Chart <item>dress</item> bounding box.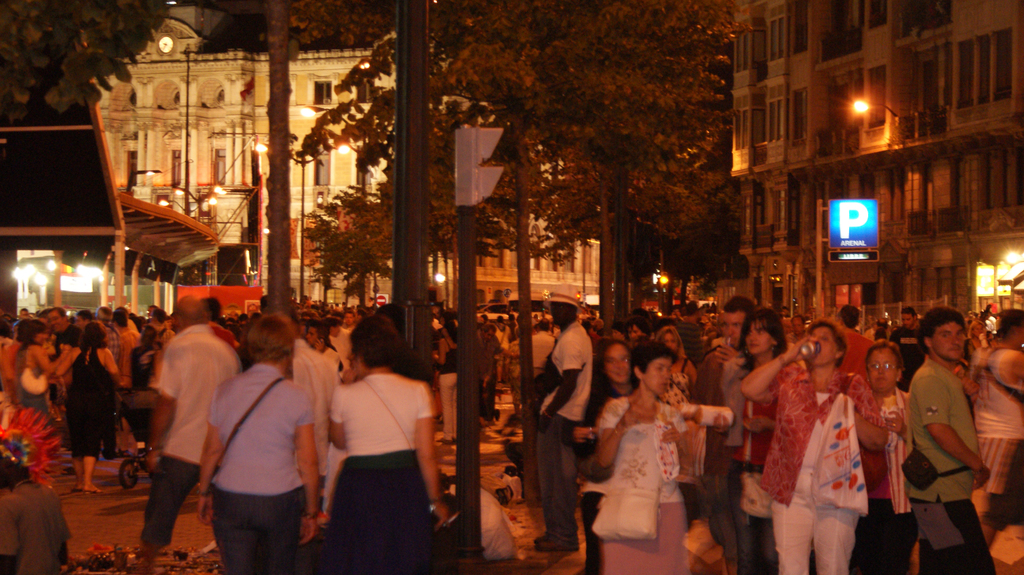
Charted: <region>306, 365, 422, 552</region>.
